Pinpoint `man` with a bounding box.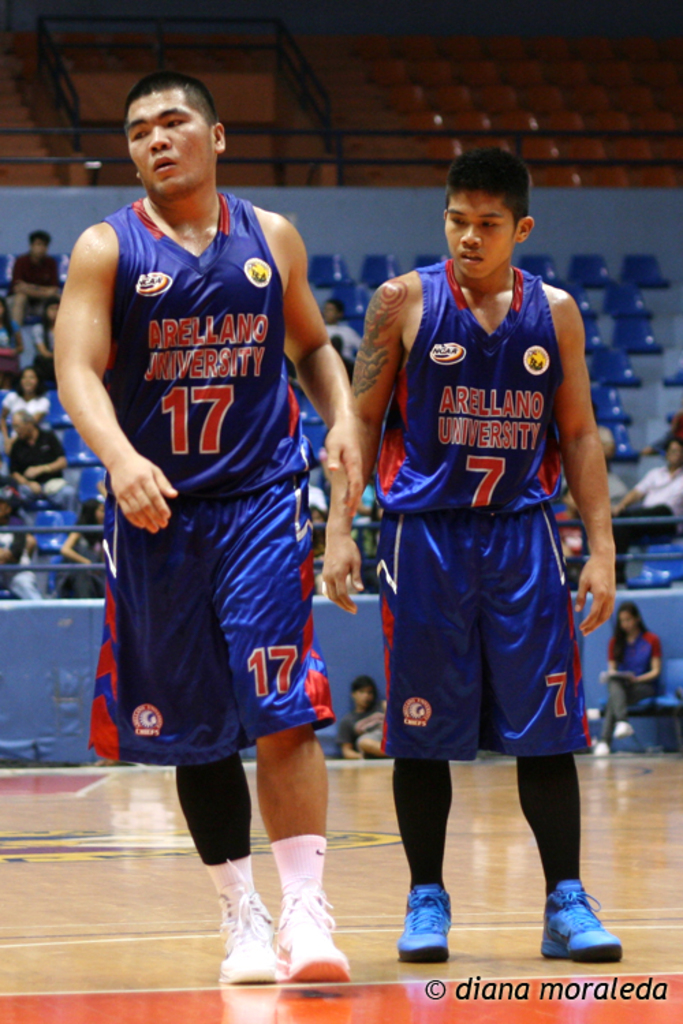
crop(3, 228, 67, 326).
